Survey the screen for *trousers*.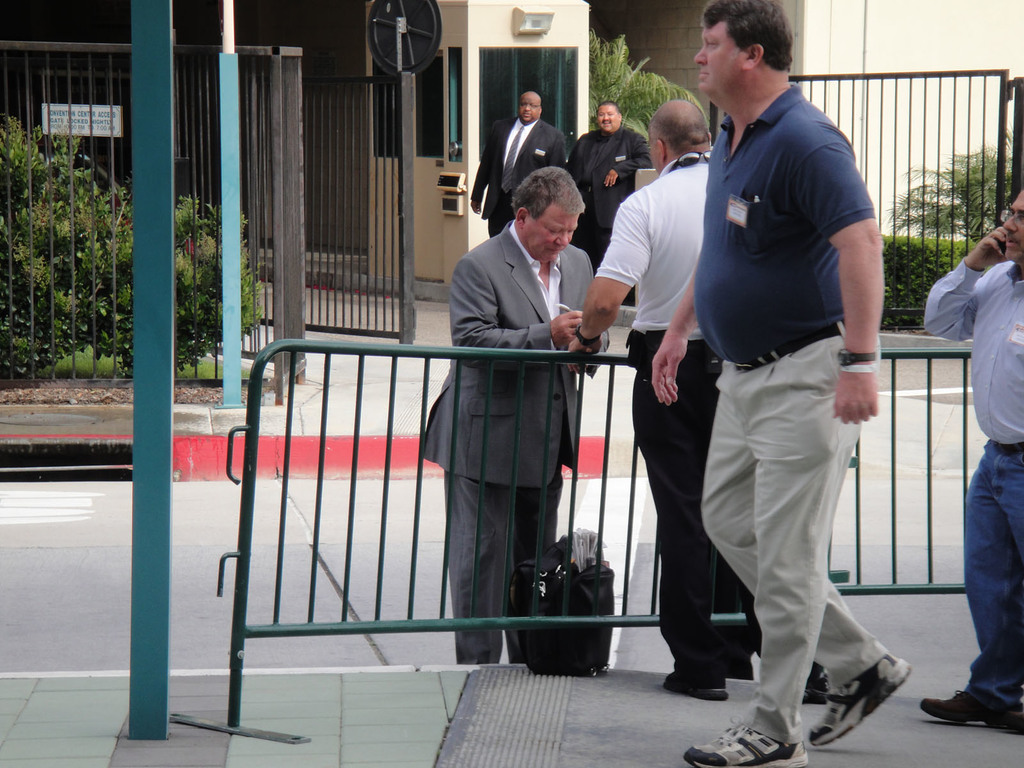
Survey found: locate(481, 187, 516, 240).
